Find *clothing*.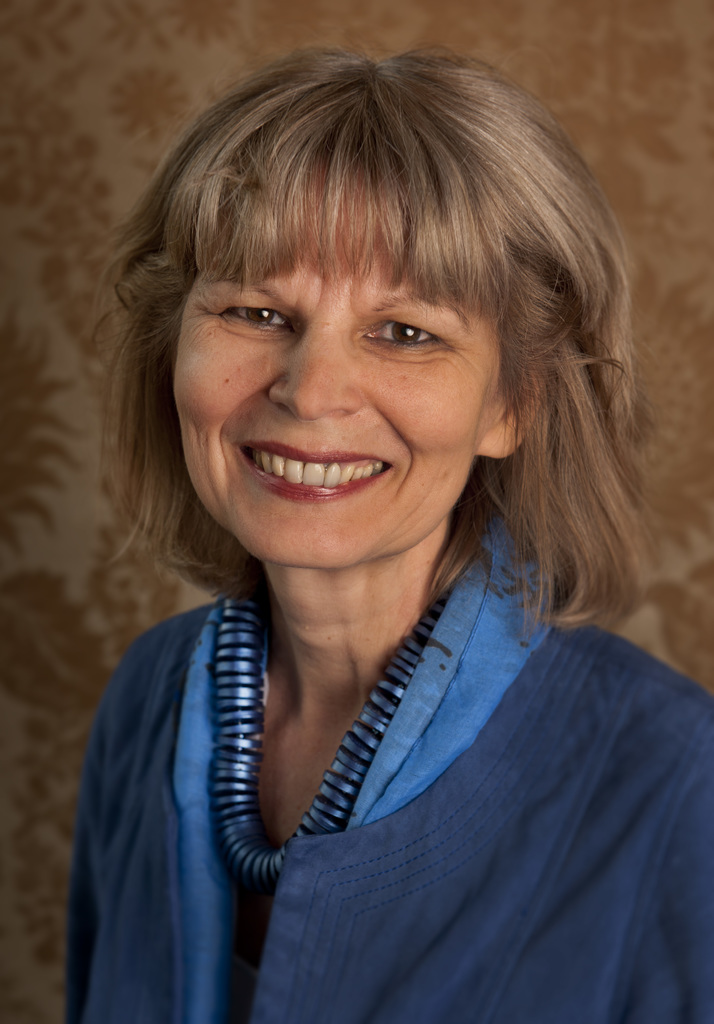
{"left": 68, "top": 505, "right": 713, "bottom": 1020}.
